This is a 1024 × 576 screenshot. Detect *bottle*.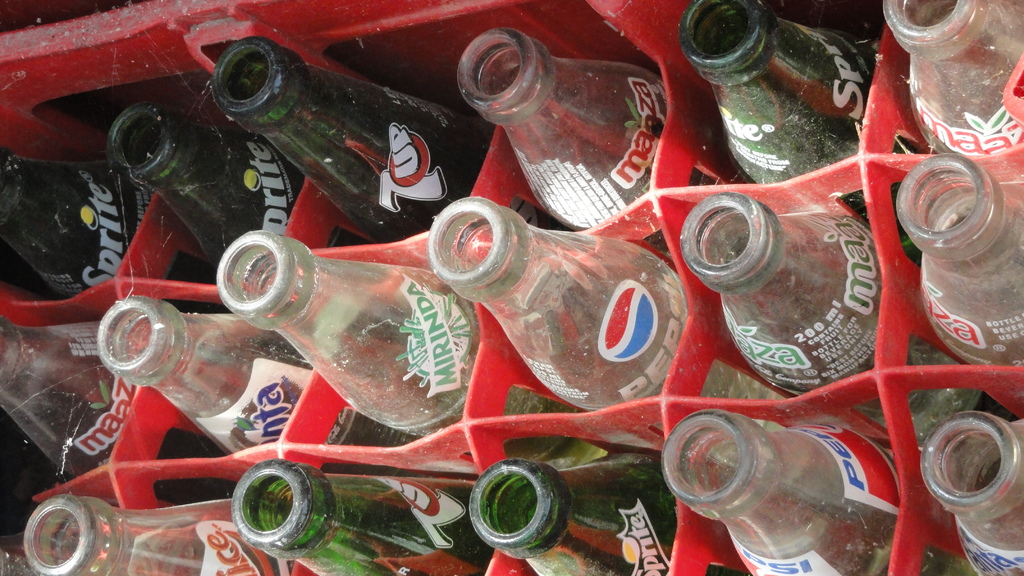
[left=99, top=81, right=307, bottom=268].
